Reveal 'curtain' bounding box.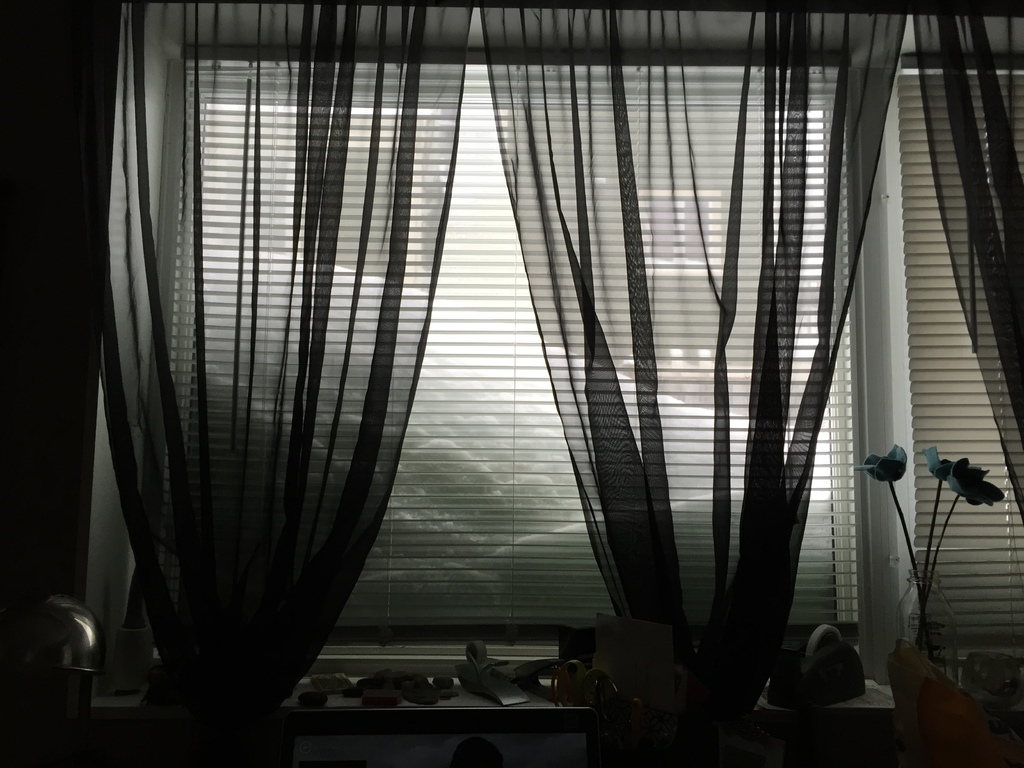
Revealed: region(911, 0, 1023, 516).
